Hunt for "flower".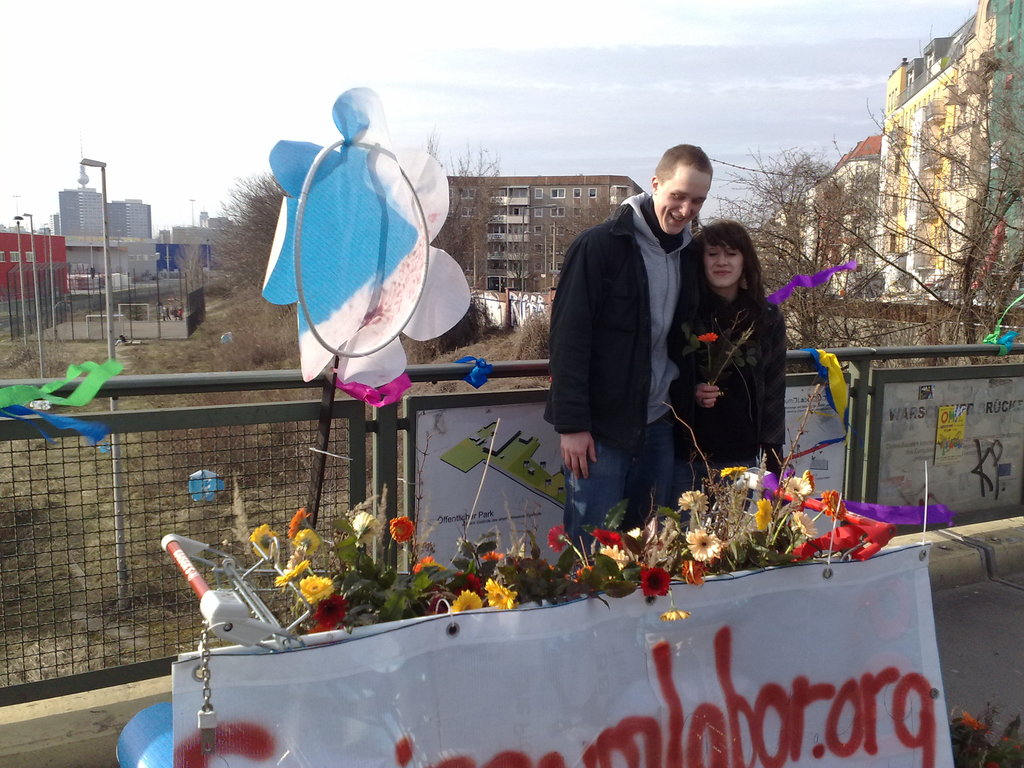
Hunted down at <bbox>719, 468, 749, 482</bbox>.
